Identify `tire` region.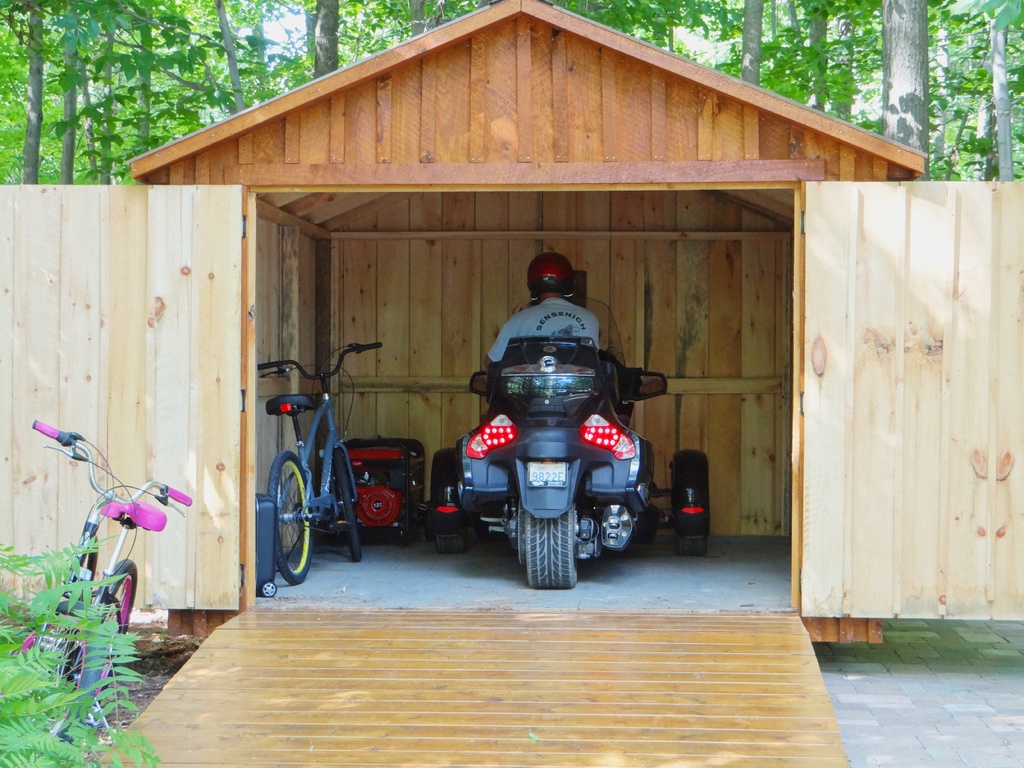
Region: pyautogui.locateOnScreen(675, 538, 705, 556).
